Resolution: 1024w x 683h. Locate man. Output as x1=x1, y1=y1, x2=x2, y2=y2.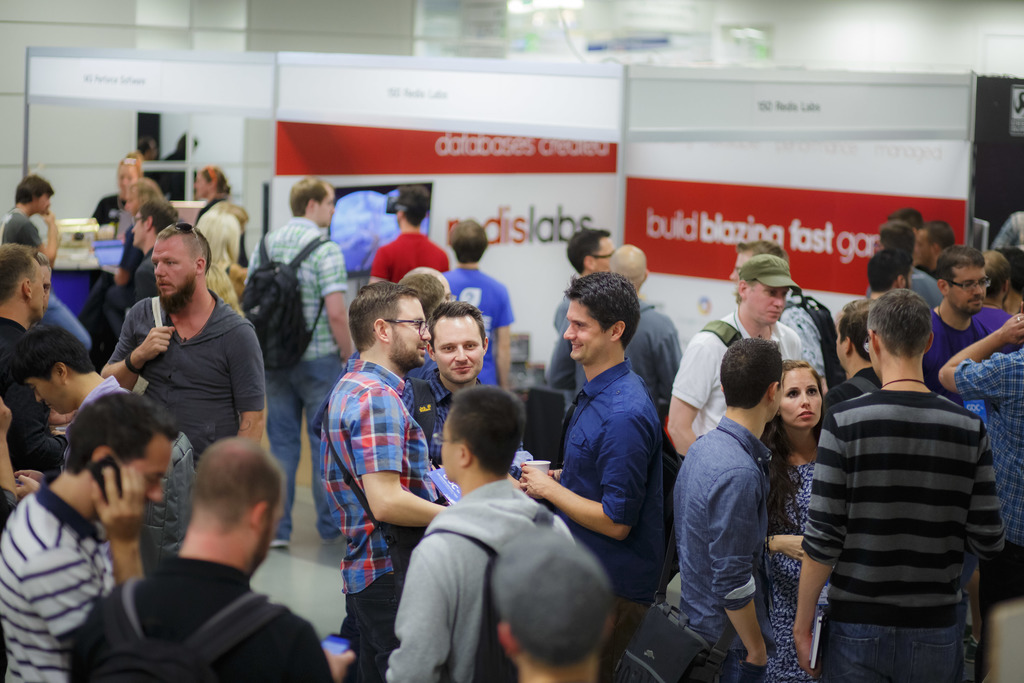
x1=669, y1=338, x2=785, y2=682.
